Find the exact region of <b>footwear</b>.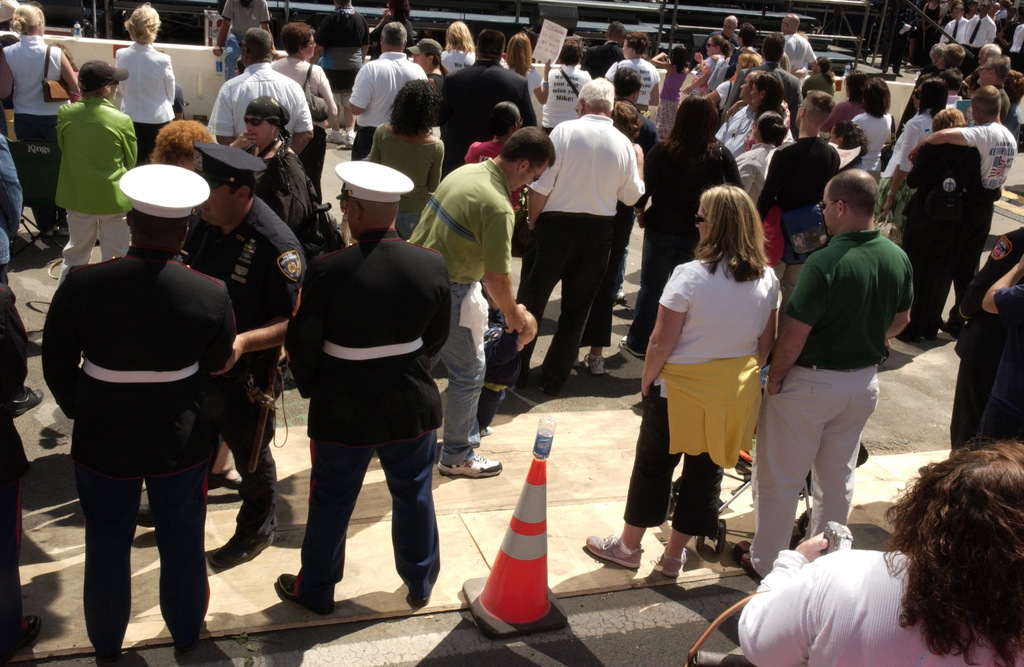
Exact region: <box>438,451,503,478</box>.
